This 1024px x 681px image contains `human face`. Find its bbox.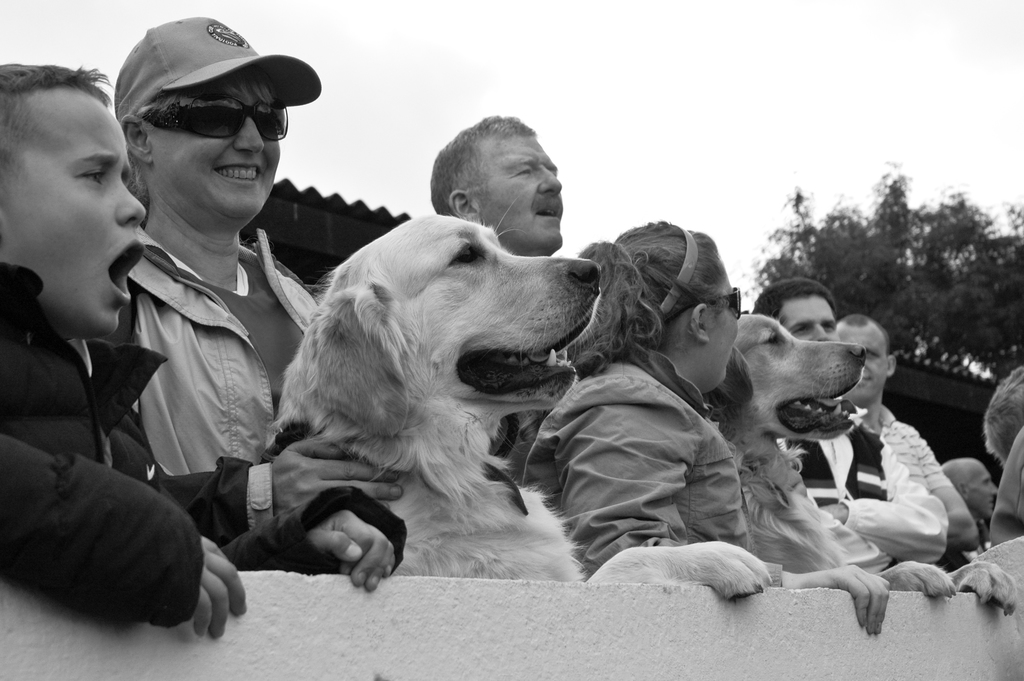
left=715, top=269, right=750, bottom=387.
